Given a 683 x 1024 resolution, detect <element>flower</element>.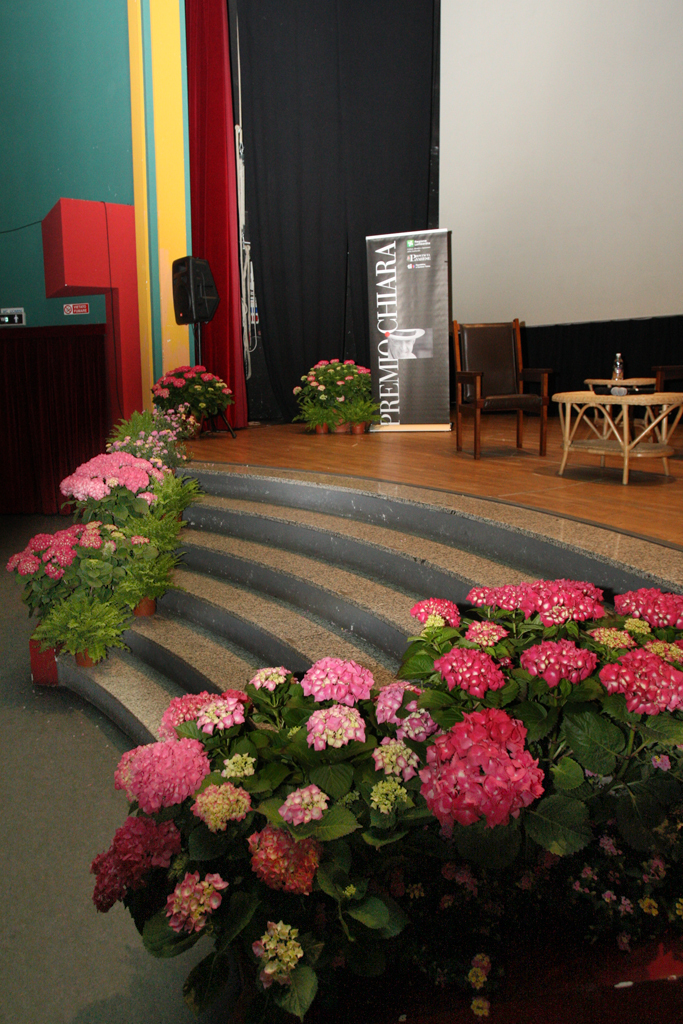
pyautogui.locateOnScreen(296, 660, 380, 708).
